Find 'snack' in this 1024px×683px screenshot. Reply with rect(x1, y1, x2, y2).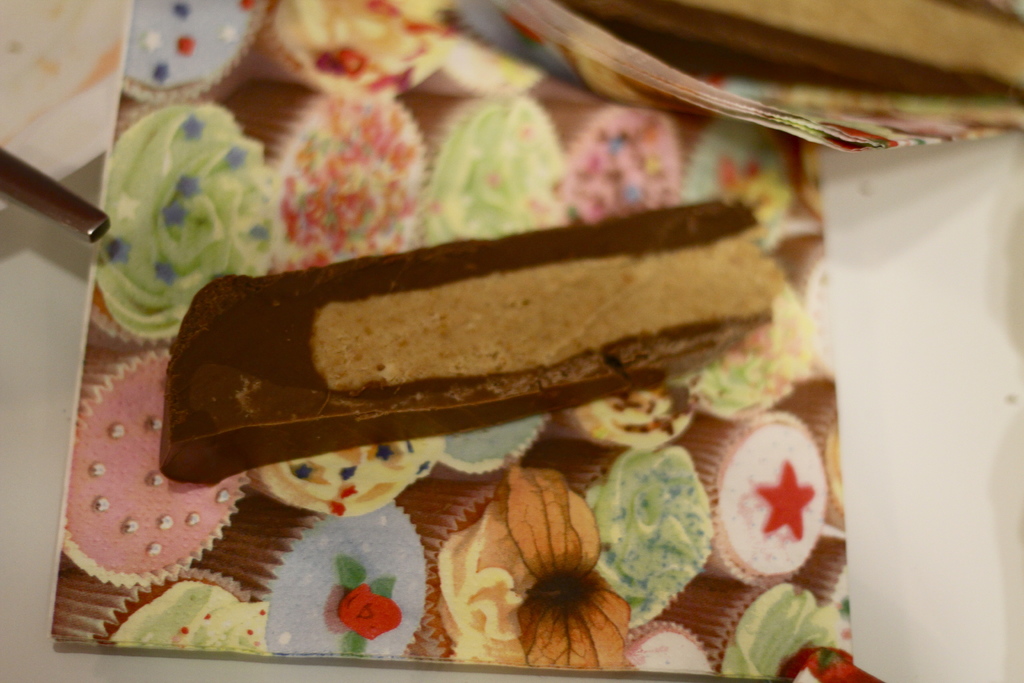
rect(160, 201, 781, 483).
